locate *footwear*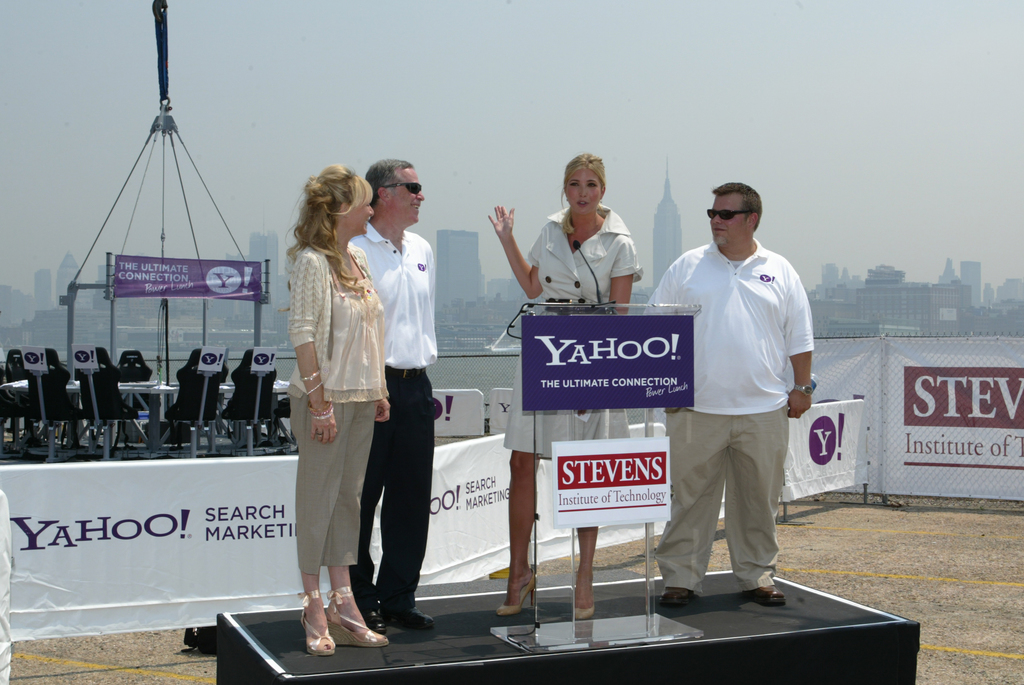
[573, 576, 598, 622]
